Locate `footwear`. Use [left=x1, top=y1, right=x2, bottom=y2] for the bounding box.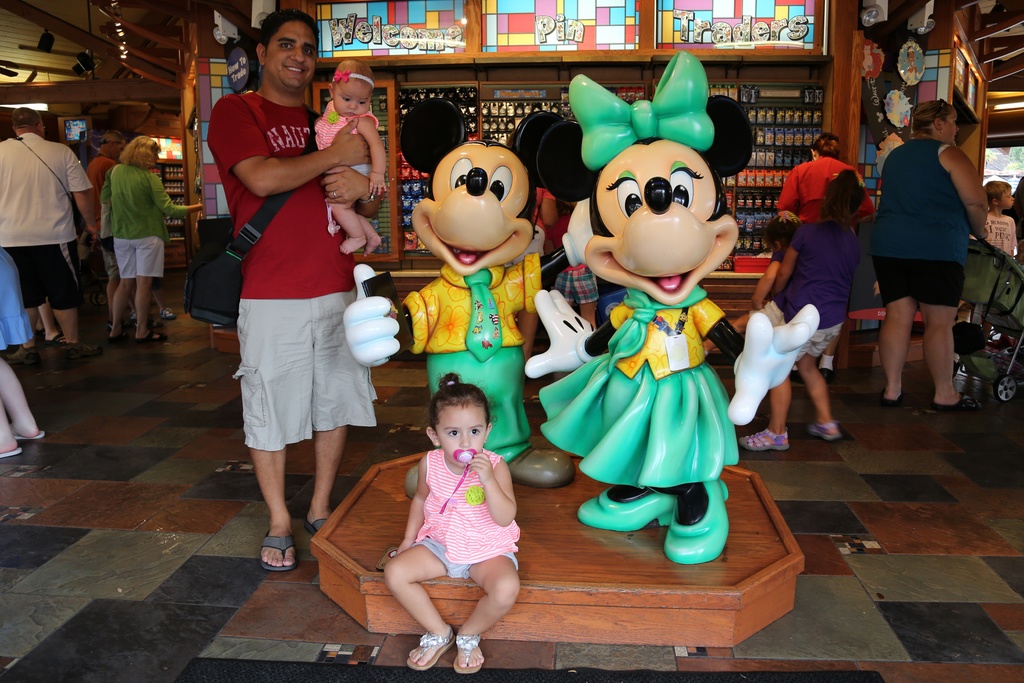
[left=129, top=308, right=139, bottom=323].
